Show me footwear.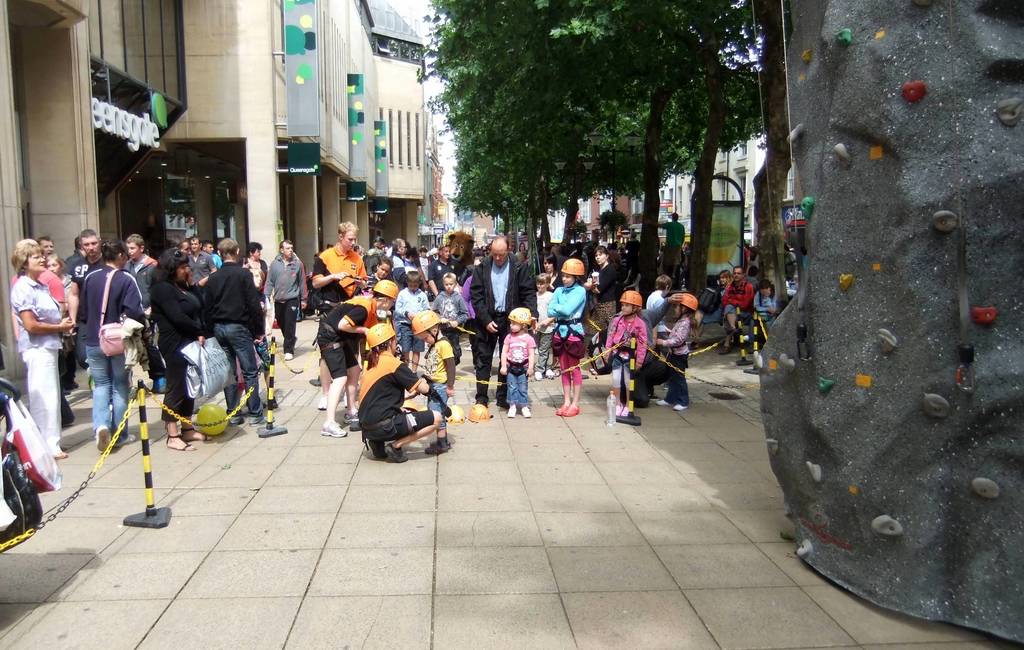
footwear is here: 561, 407, 579, 417.
